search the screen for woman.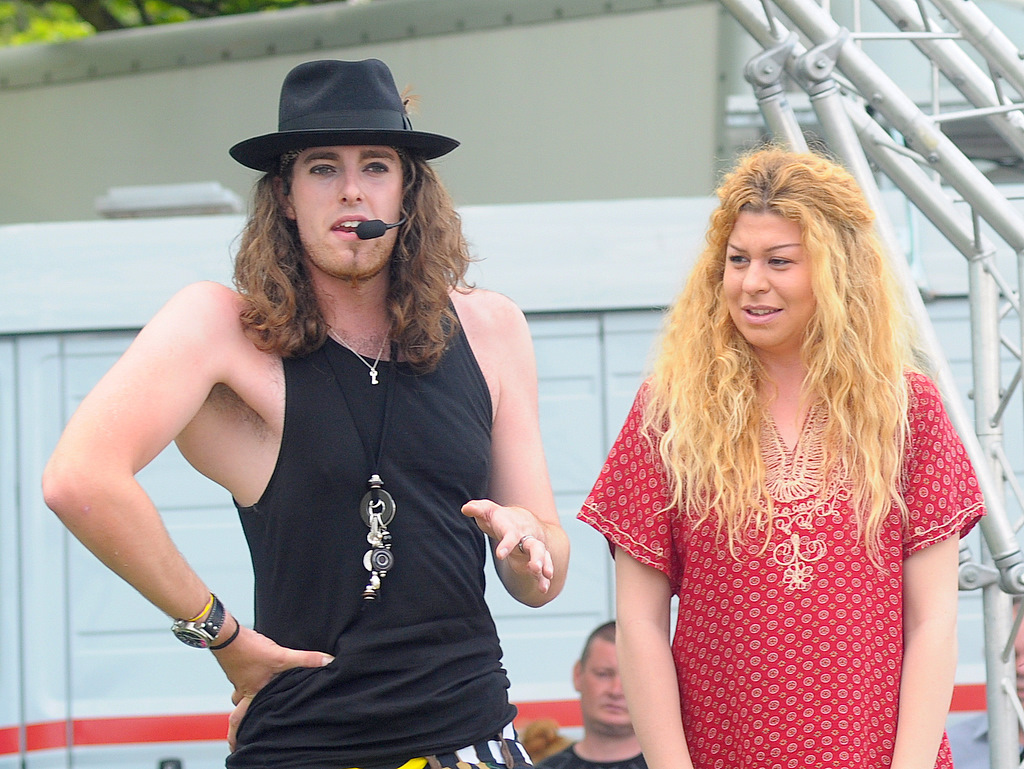
Found at 565 143 993 754.
